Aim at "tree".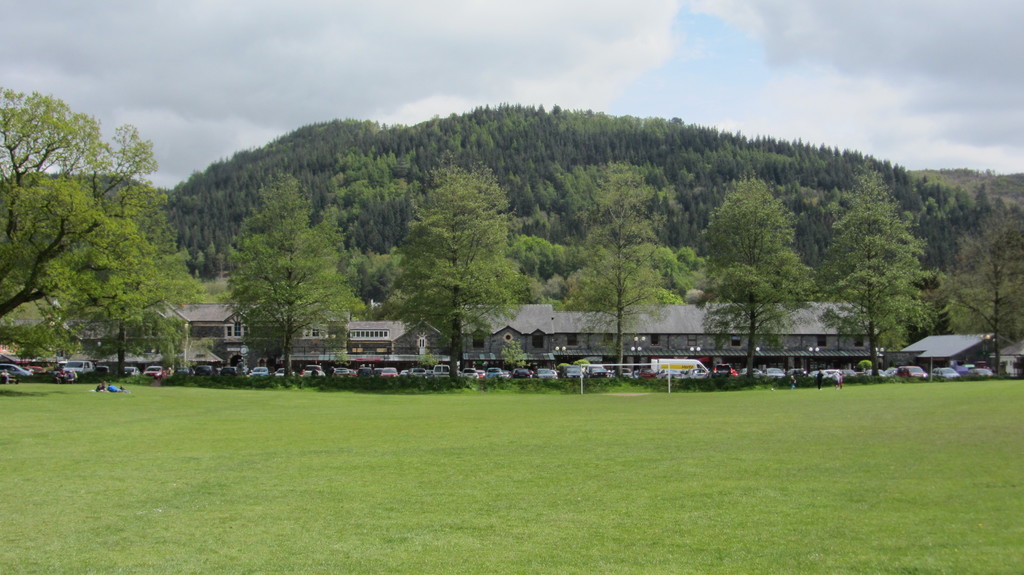
Aimed at bbox(942, 201, 1023, 381).
